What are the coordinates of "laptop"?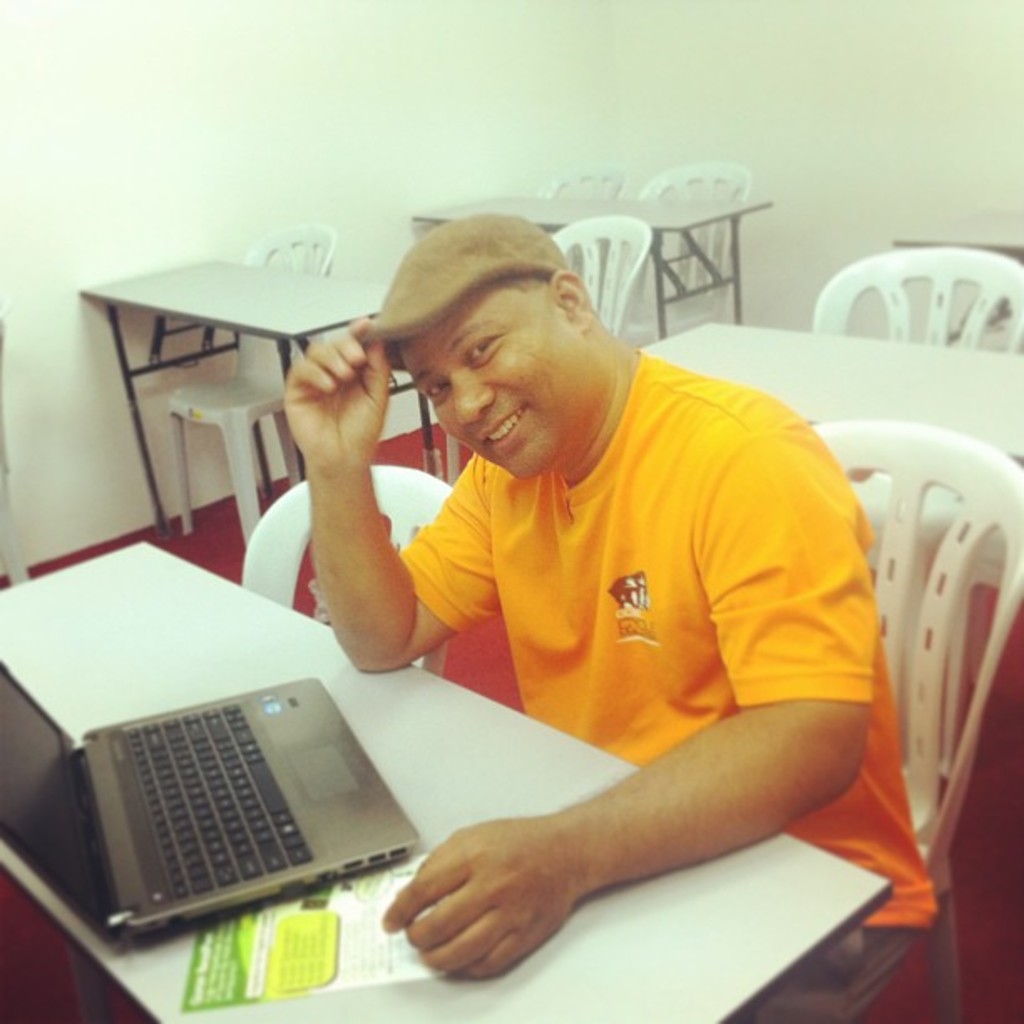
x1=2, y1=676, x2=420, y2=949.
